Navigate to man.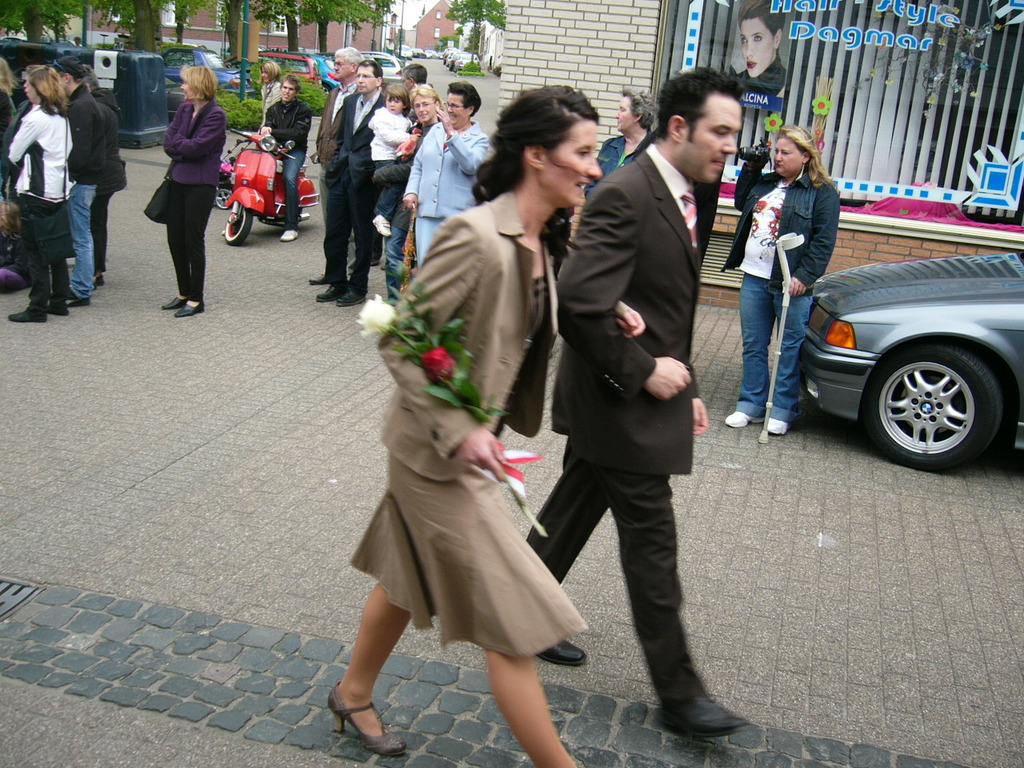
Navigation target: 526,64,748,733.
